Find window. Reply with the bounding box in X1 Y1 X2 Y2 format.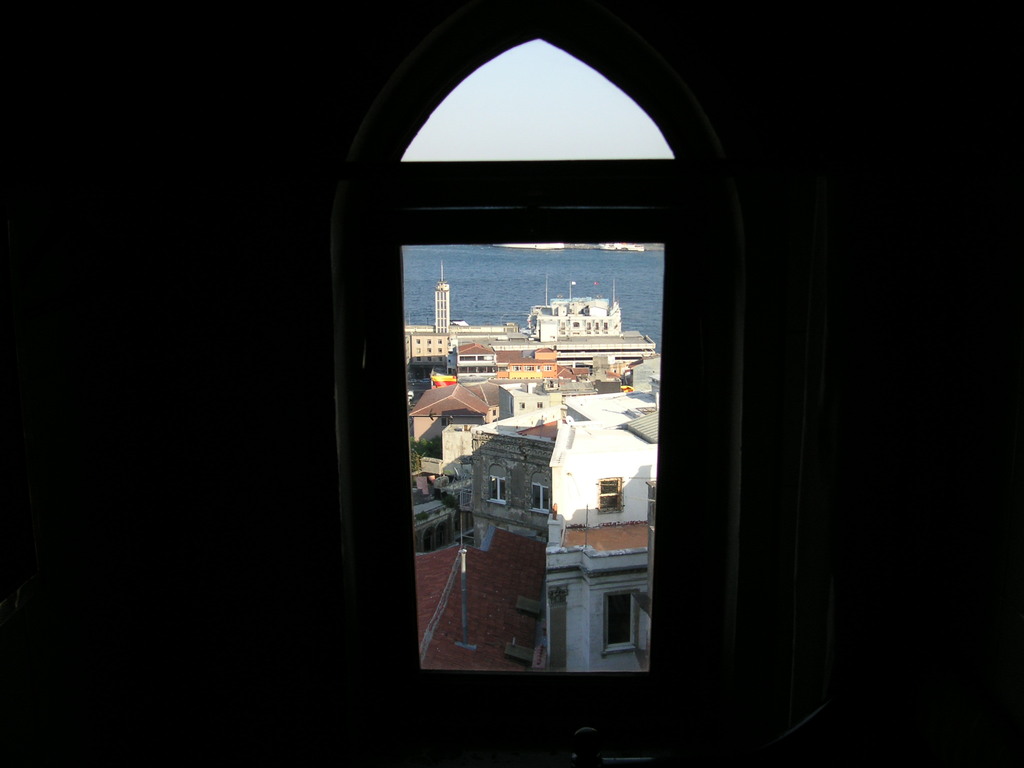
586 321 592 334.
